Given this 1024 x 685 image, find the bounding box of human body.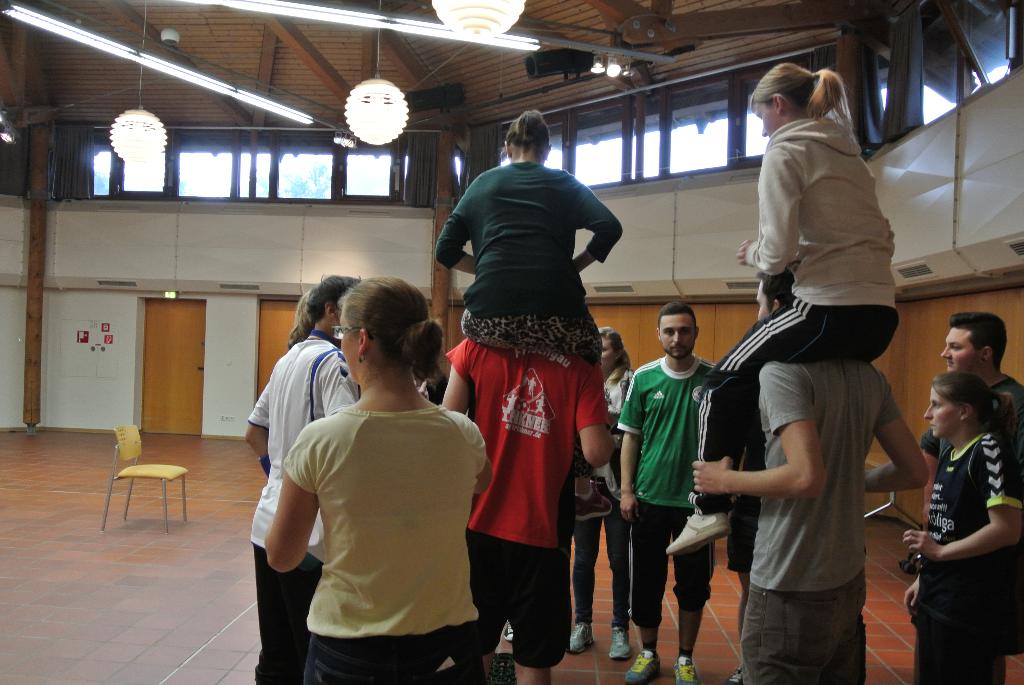
(689, 260, 932, 684).
